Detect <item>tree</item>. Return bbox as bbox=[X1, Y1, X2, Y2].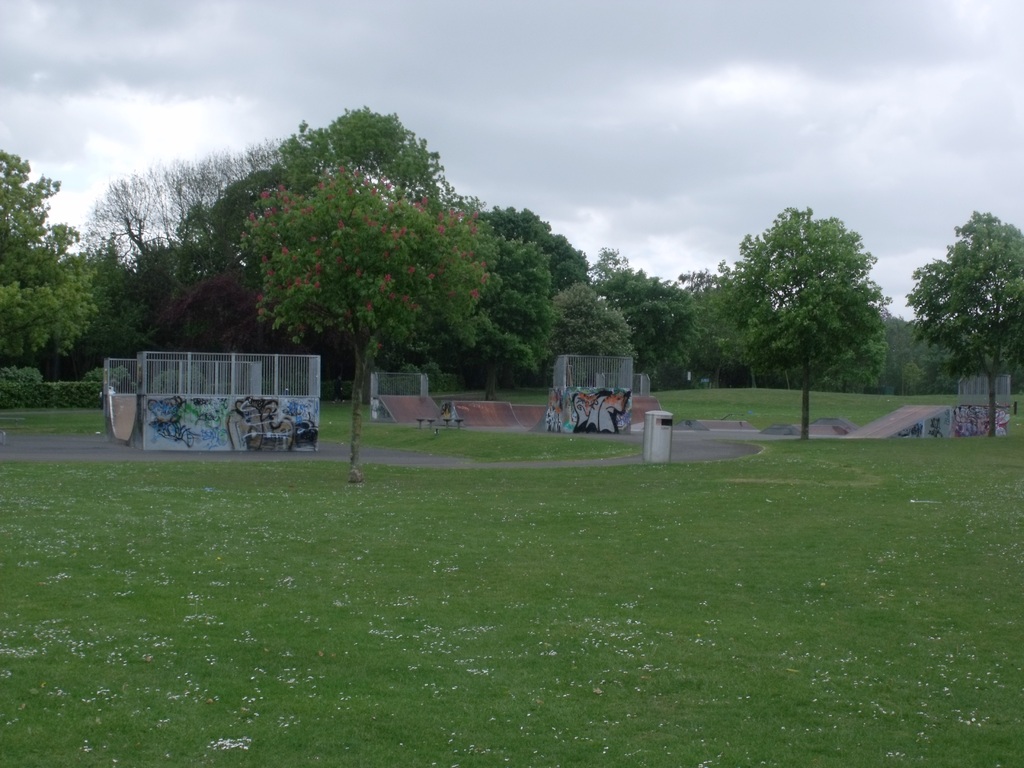
bbox=[698, 201, 886, 435].
